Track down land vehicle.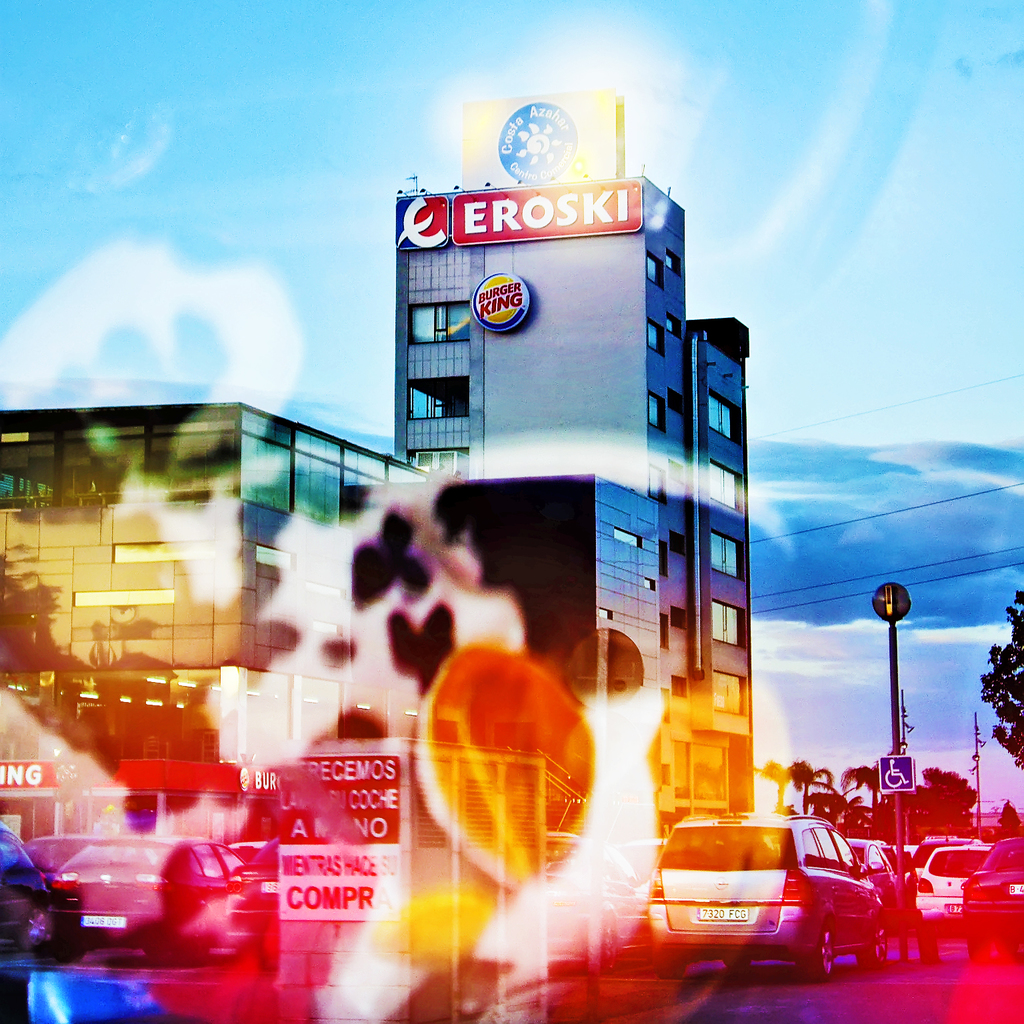
Tracked to region(57, 833, 243, 965).
